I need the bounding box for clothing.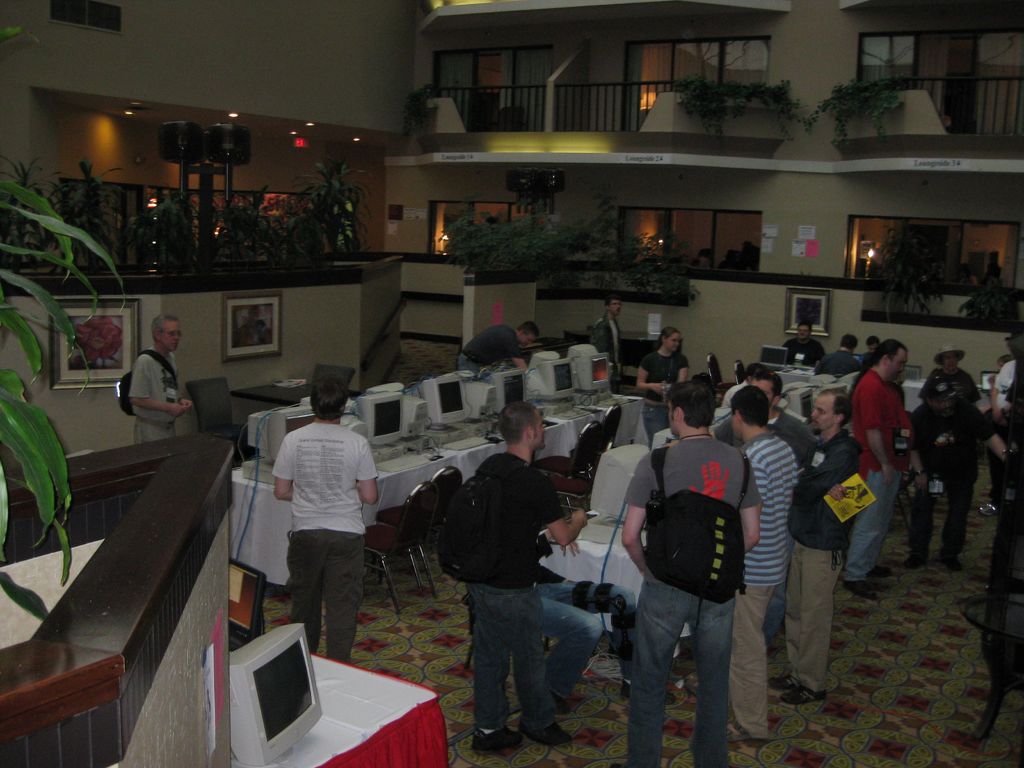
Here it is: (left=442, top=454, right=561, bottom=739).
